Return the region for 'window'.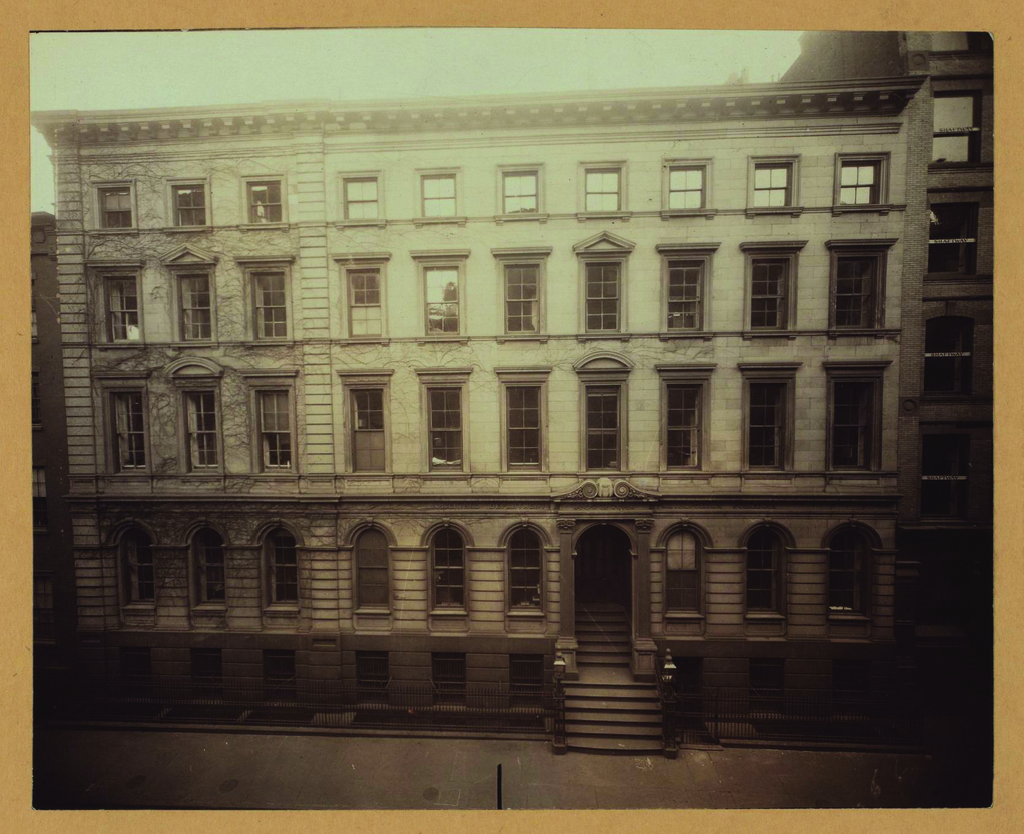
crop(245, 378, 308, 471).
